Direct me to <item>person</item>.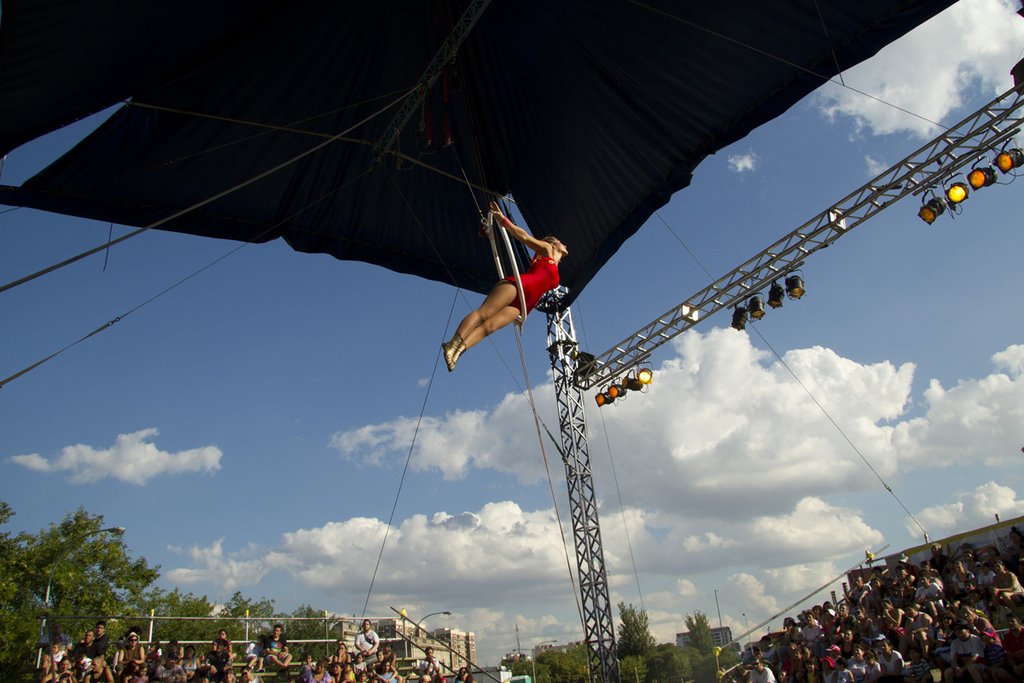
Direction: rect(208, 628, 236, 673).
